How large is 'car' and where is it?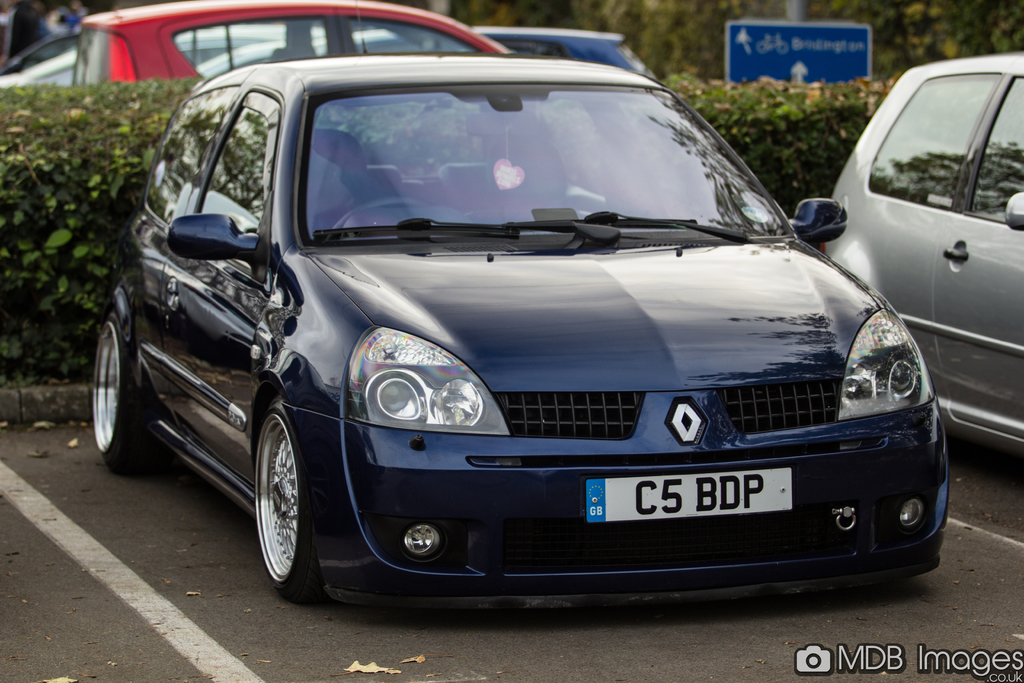
Bounding box: box(477, 26, 653, 81).
